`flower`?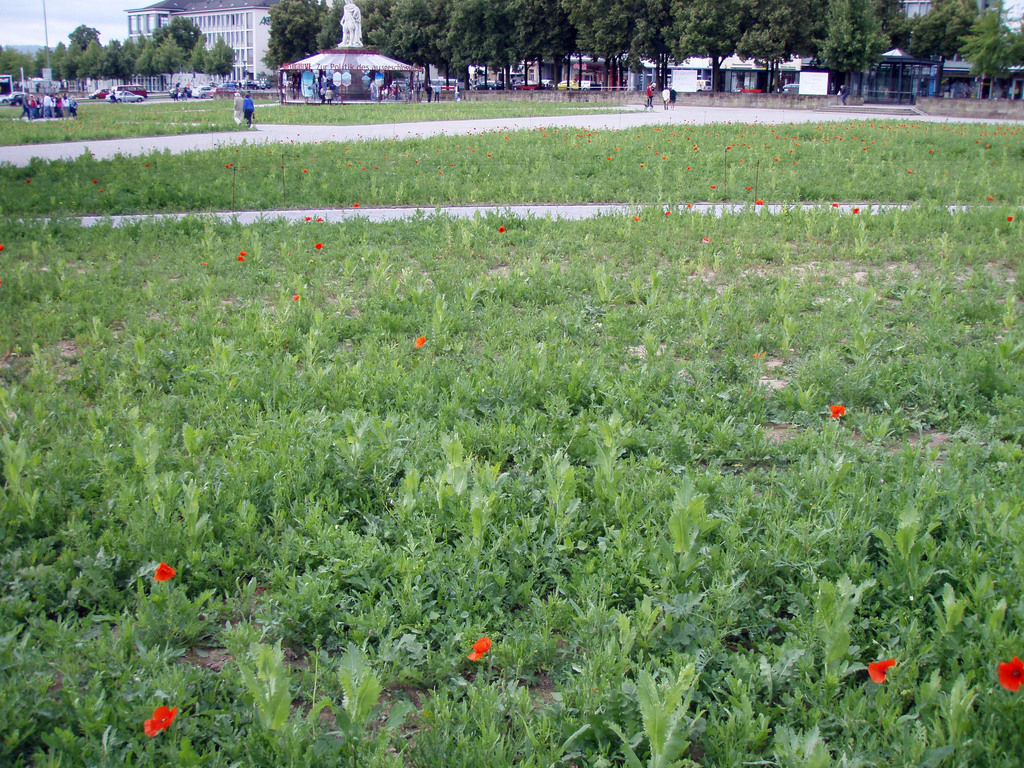
select_region(870, 662, 897, 687)
